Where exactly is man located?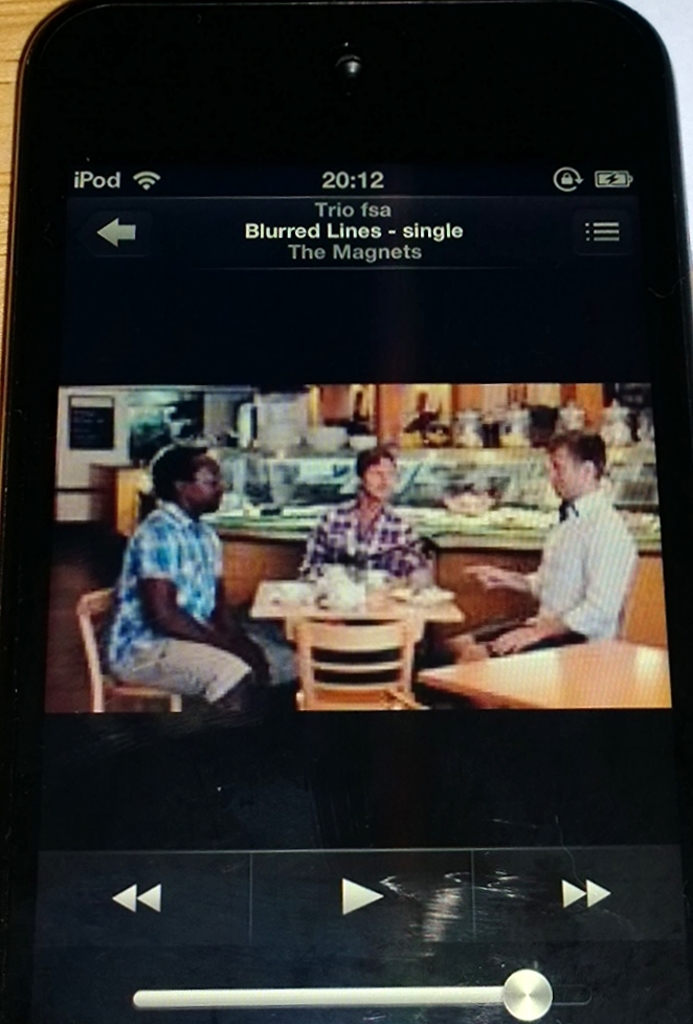
Its bounding box is [460, 424, 635, 659].
